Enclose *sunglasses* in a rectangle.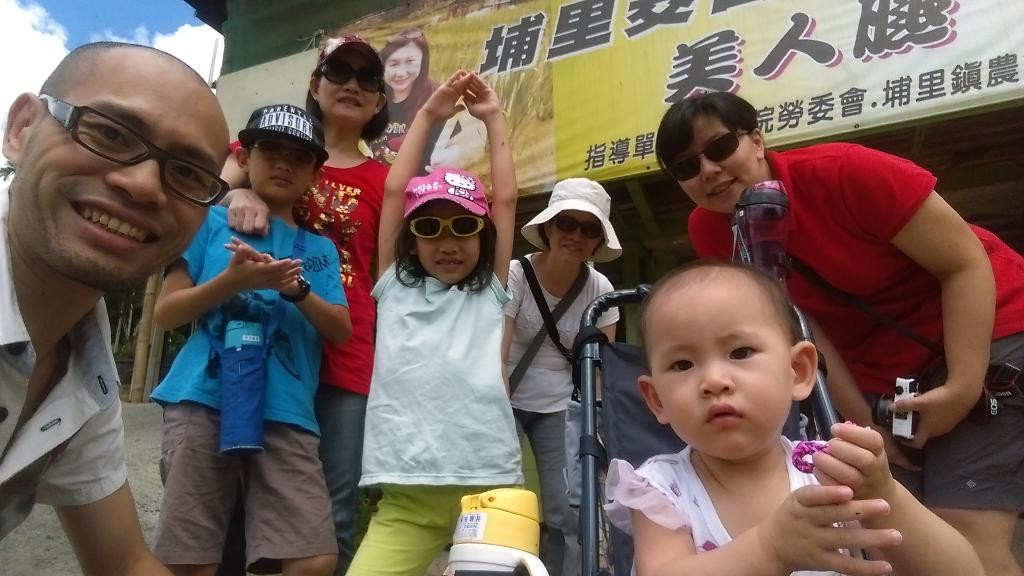
box=[551, 214, 604, 240].
